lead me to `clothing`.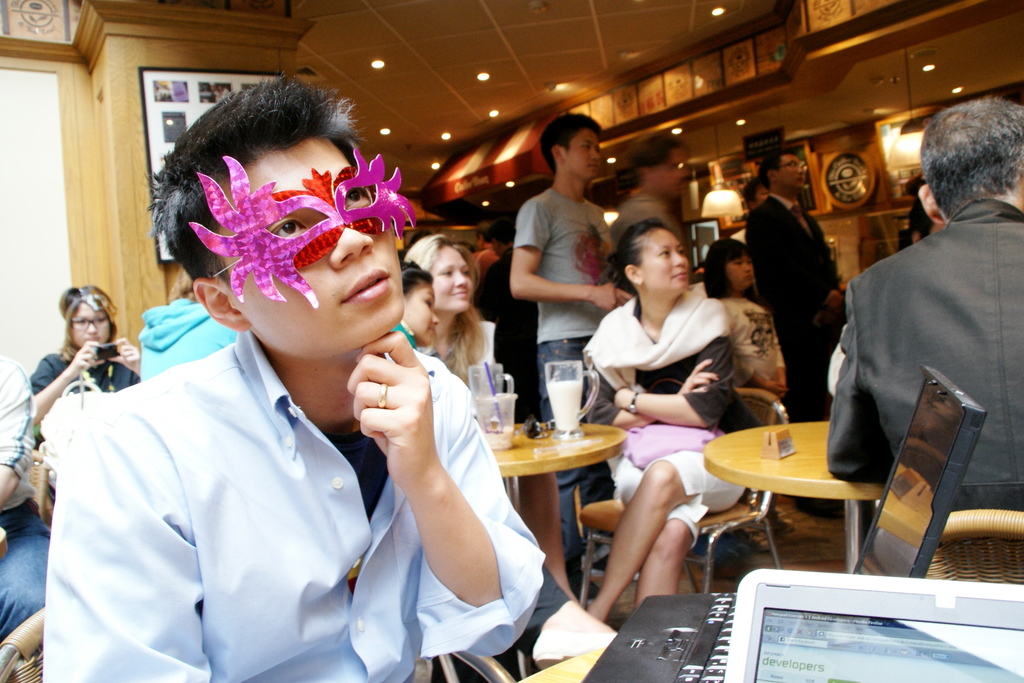
Lead to BBox(514, 188, 614, 580).
